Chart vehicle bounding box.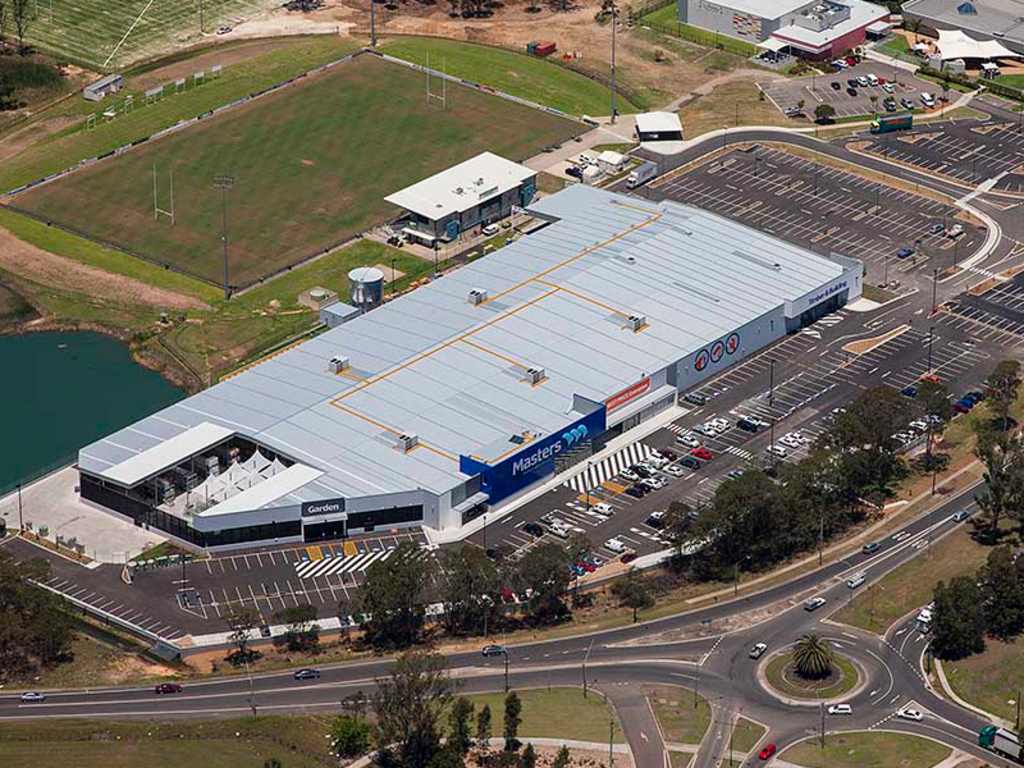
Charted: [741,412,760,428].
